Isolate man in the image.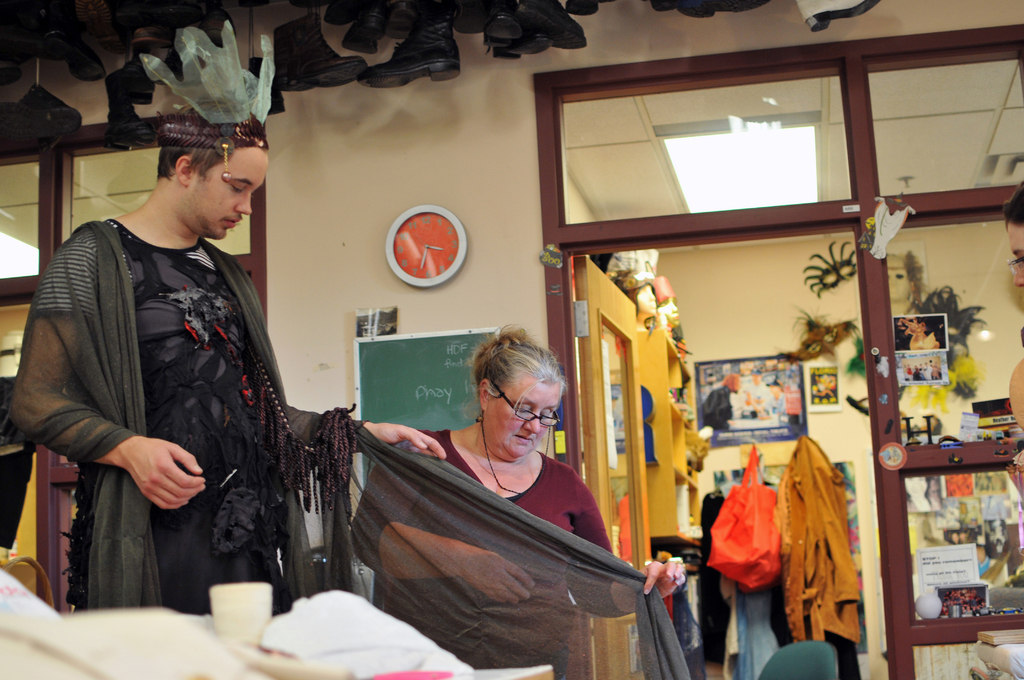
Isolated region: (701,371,740,432).
